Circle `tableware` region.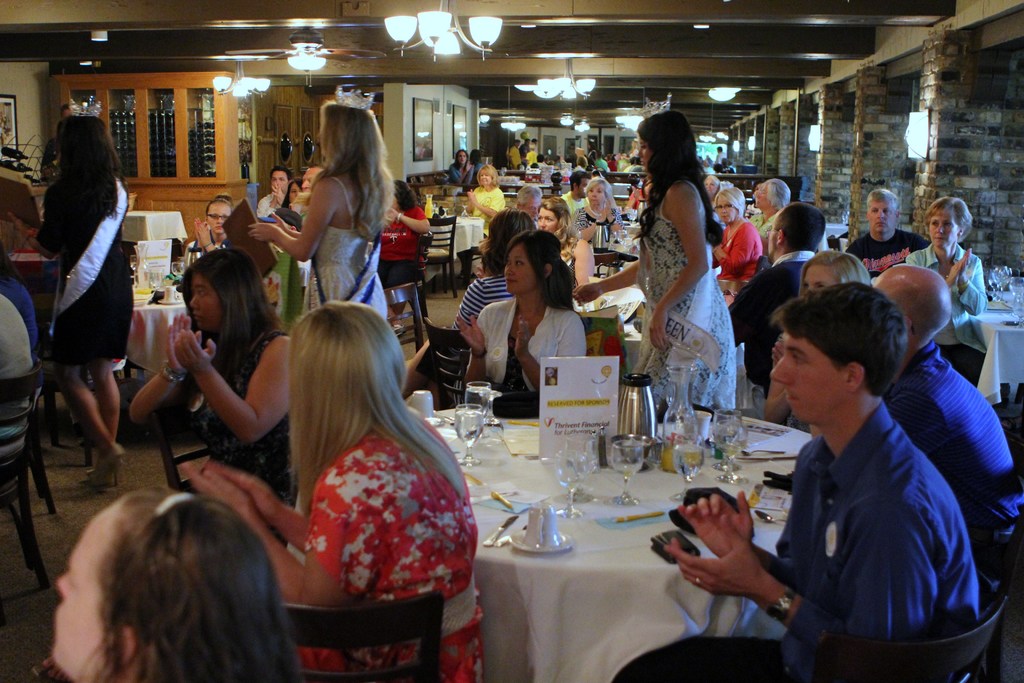
Region: x1=552, y1=440, x2=596, y2=531.
